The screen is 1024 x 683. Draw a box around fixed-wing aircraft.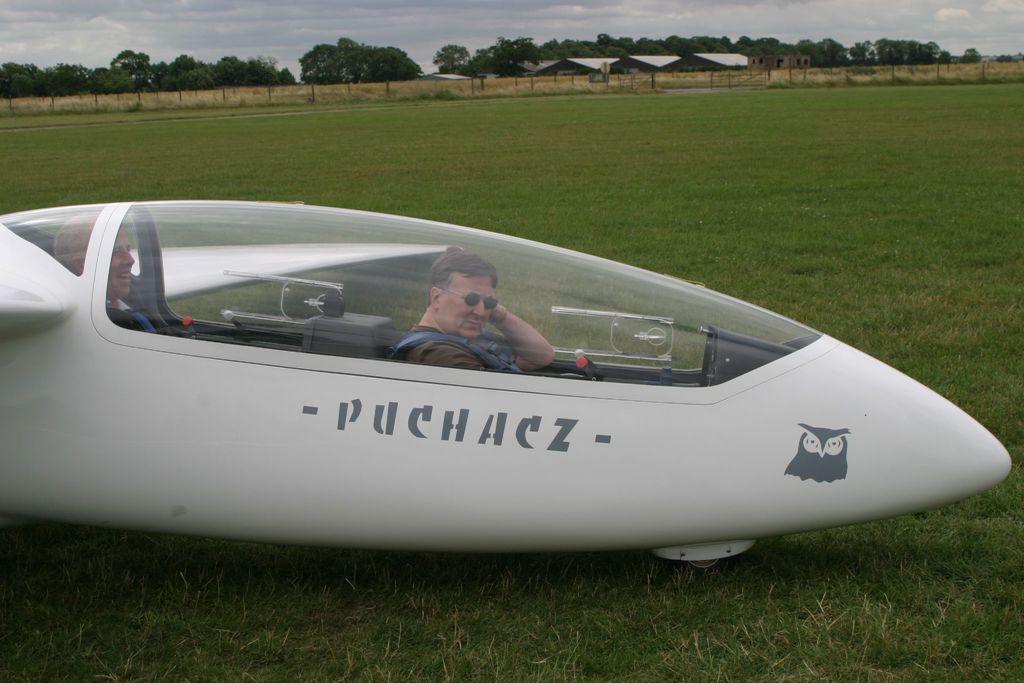
[x1=0, y1=199, x2=1012, y2=586].
